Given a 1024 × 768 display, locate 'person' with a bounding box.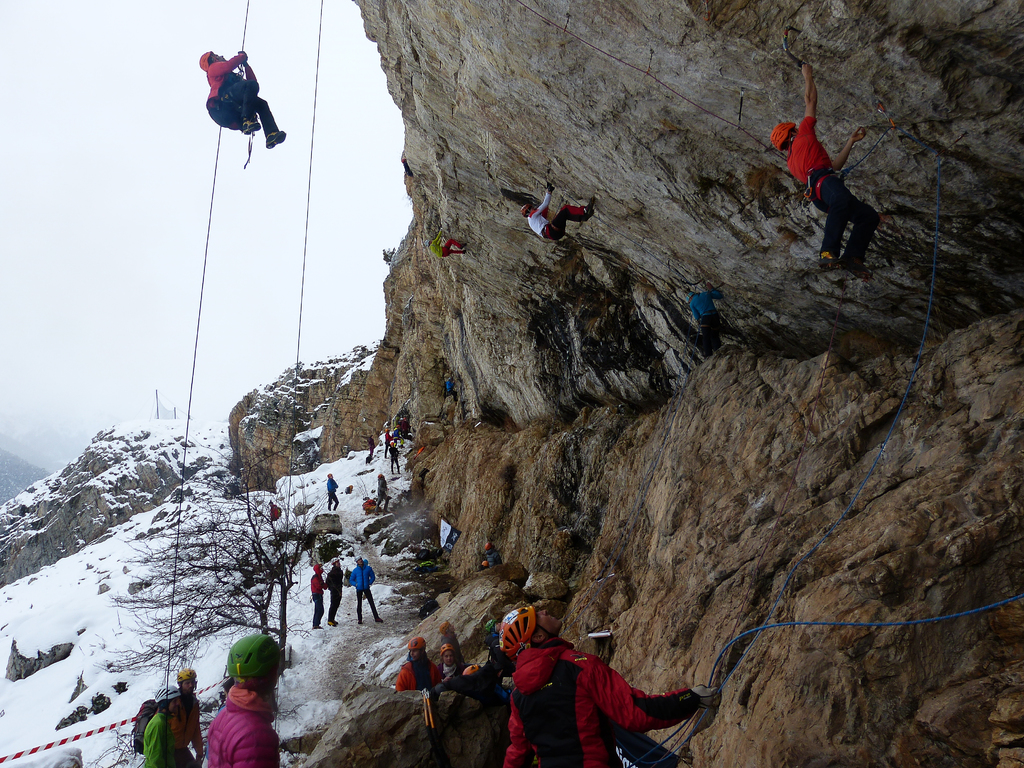
Located: 435, 639, 461, 692.
